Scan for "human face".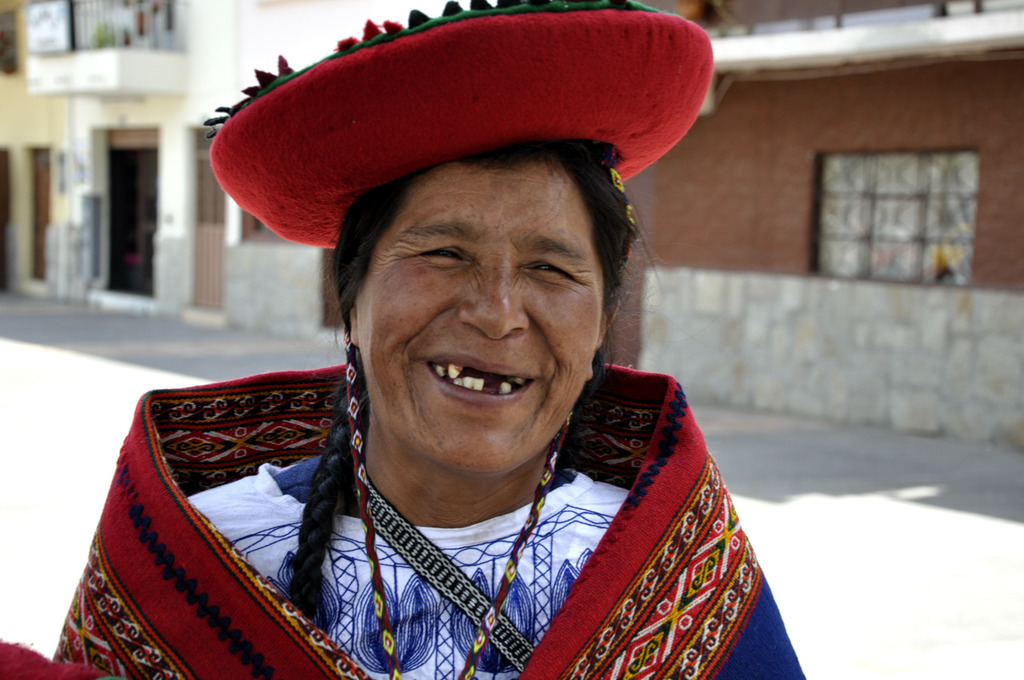
Scan result: 354 160 603 465.
